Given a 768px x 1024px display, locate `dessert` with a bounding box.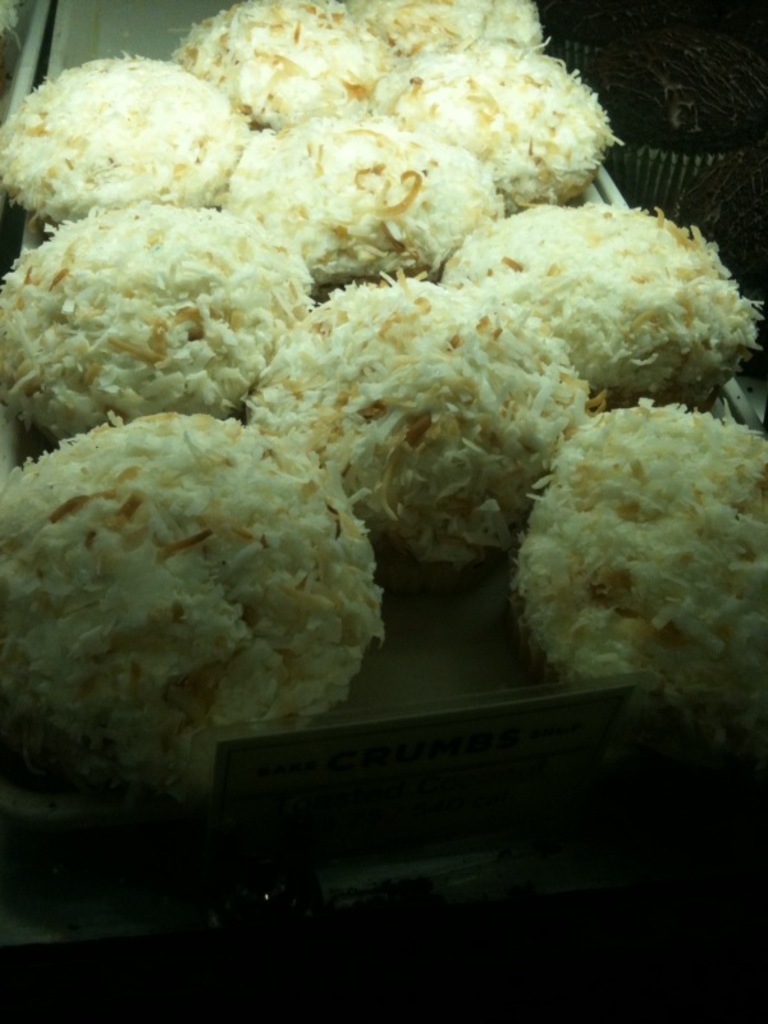
Located: 338, 0, 553, 61.
